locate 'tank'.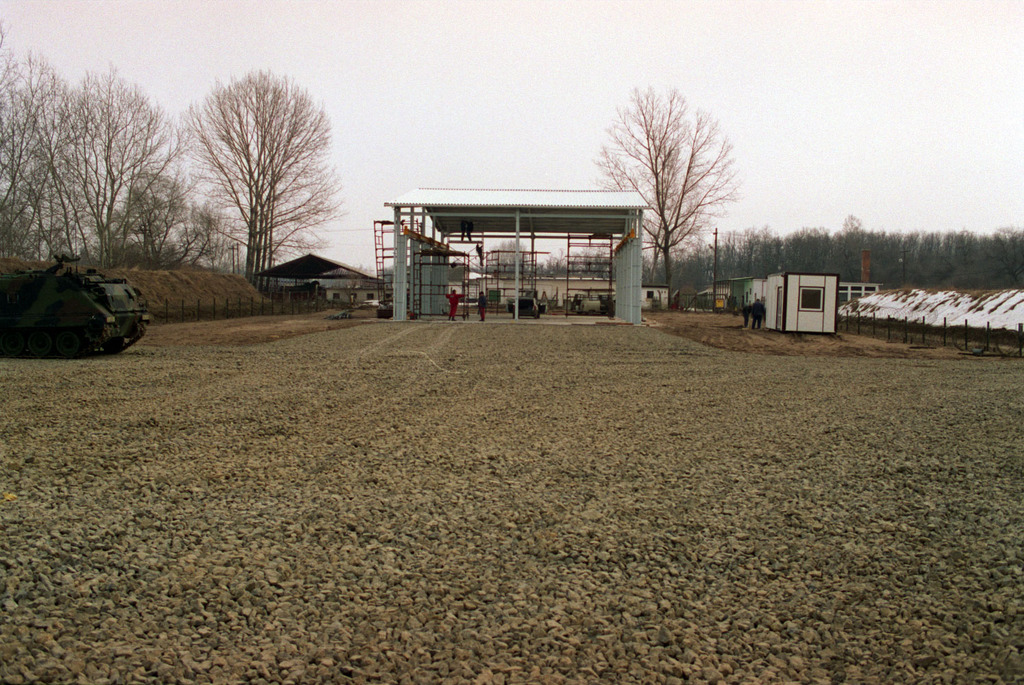
Bounding box: detection(0, 254, 150, 356).
